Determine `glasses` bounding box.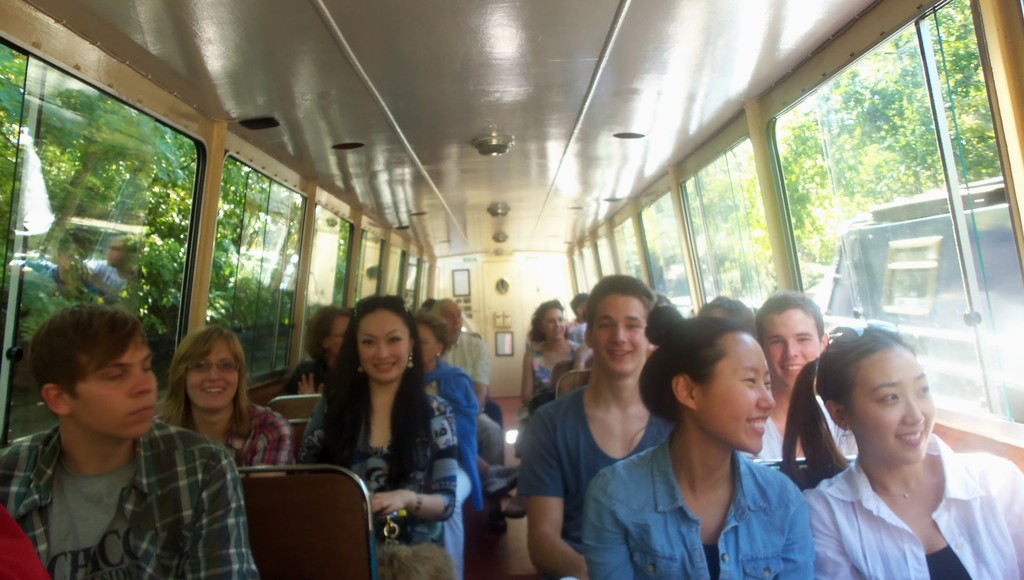
Determined: select_region(182, 356, 243, 376).
